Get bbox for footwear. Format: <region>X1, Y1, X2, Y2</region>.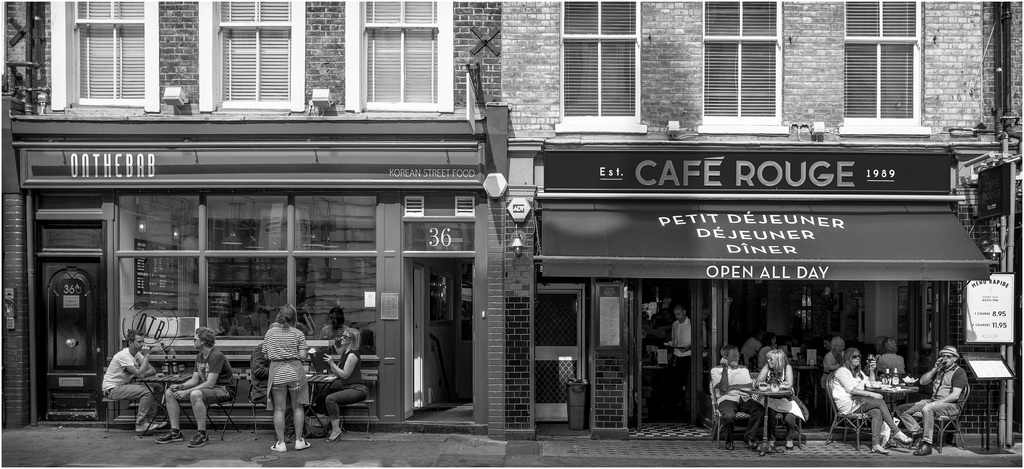
<region>295, 434, 307, 459</region>.
